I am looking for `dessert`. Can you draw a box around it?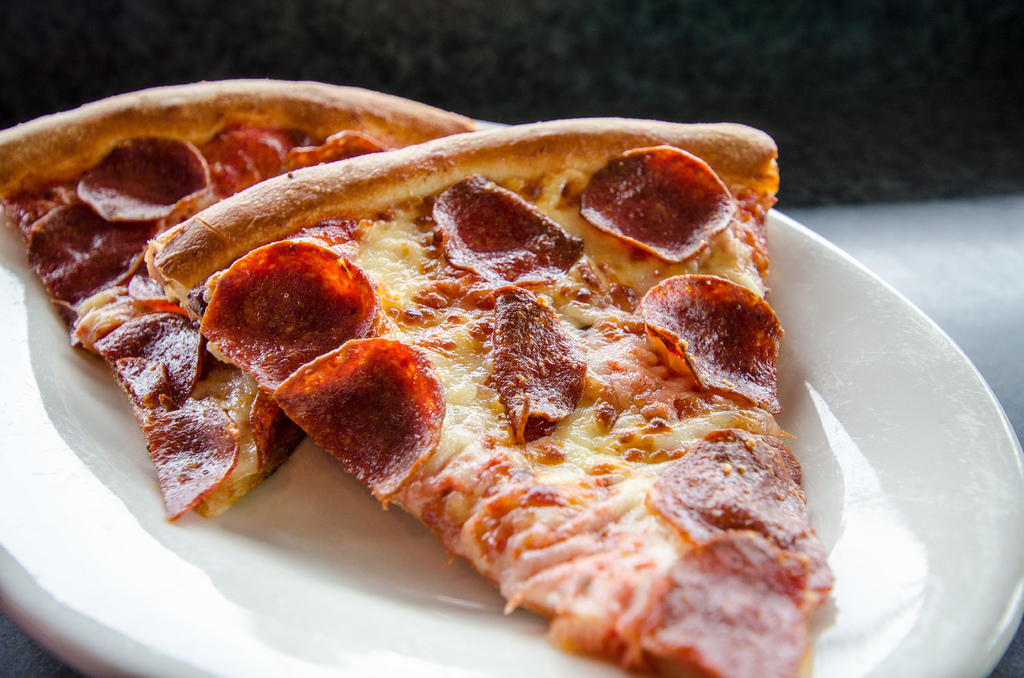
Sure, the bounding box is box(147, 122, 833, 677).
